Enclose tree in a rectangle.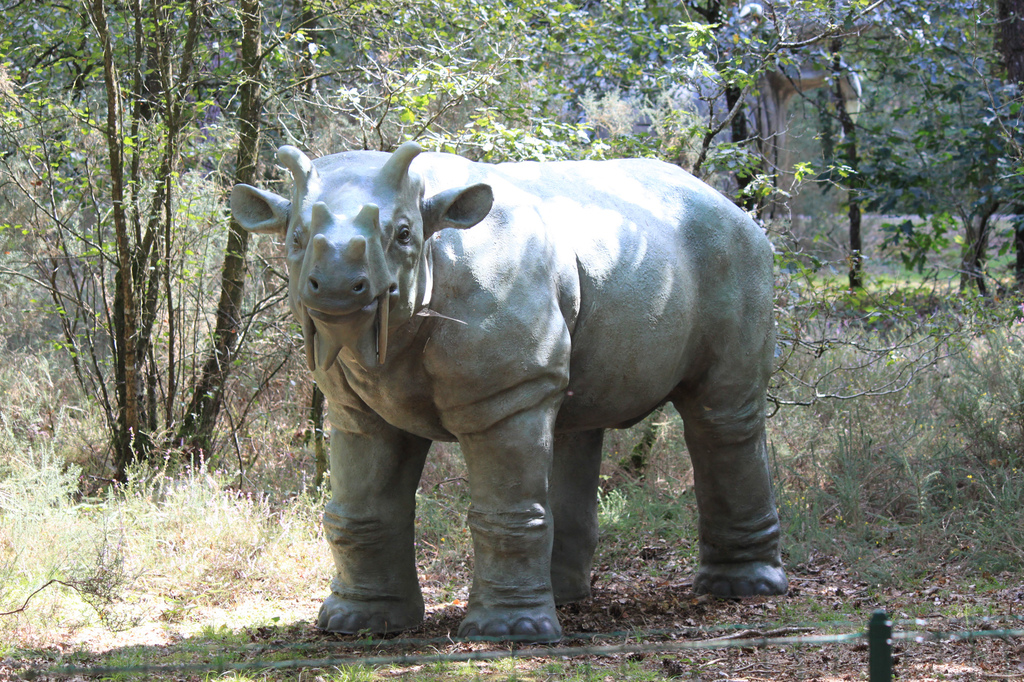
x1=769 y1=0 x2=916 y2=288.
